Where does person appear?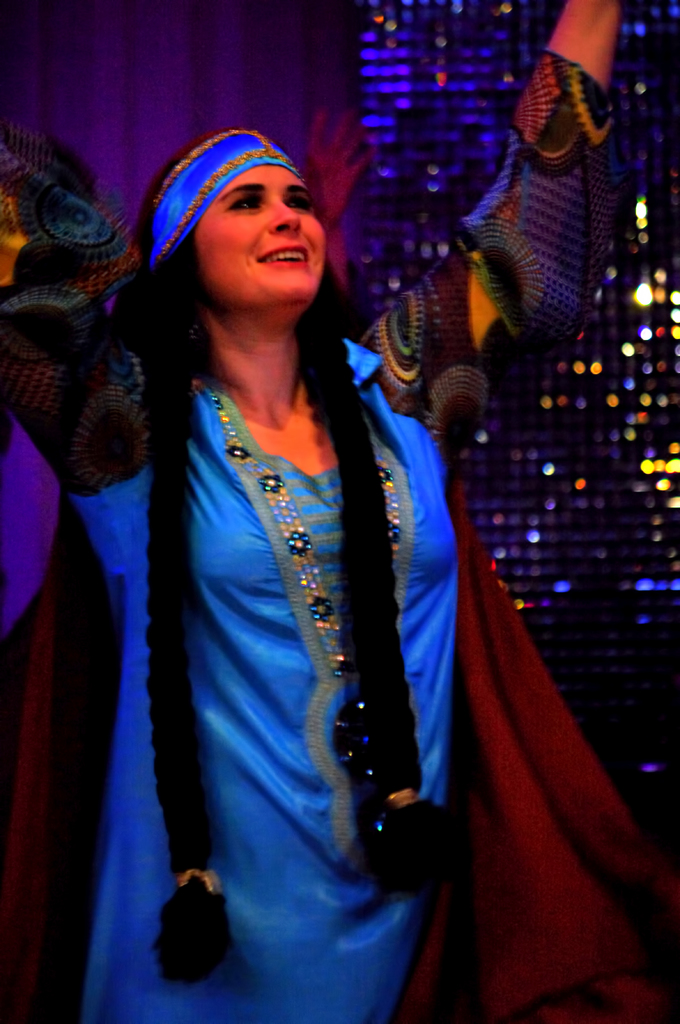
Appears at Rect(0, 140, 146, 312).
